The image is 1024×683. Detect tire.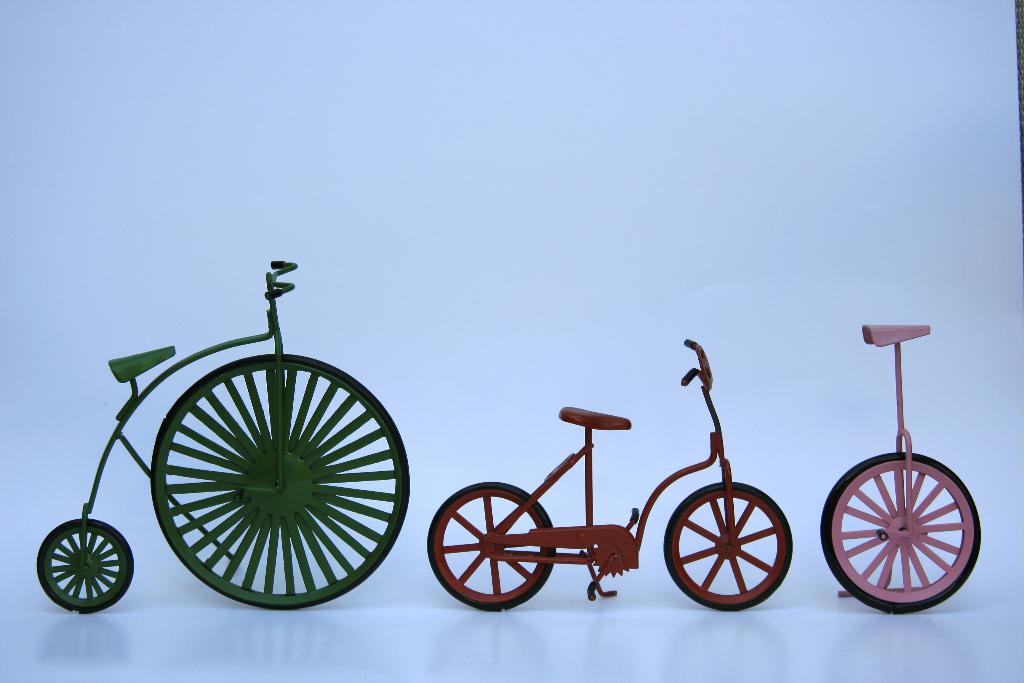
Detection: rect(662, 481, 797, 609).
